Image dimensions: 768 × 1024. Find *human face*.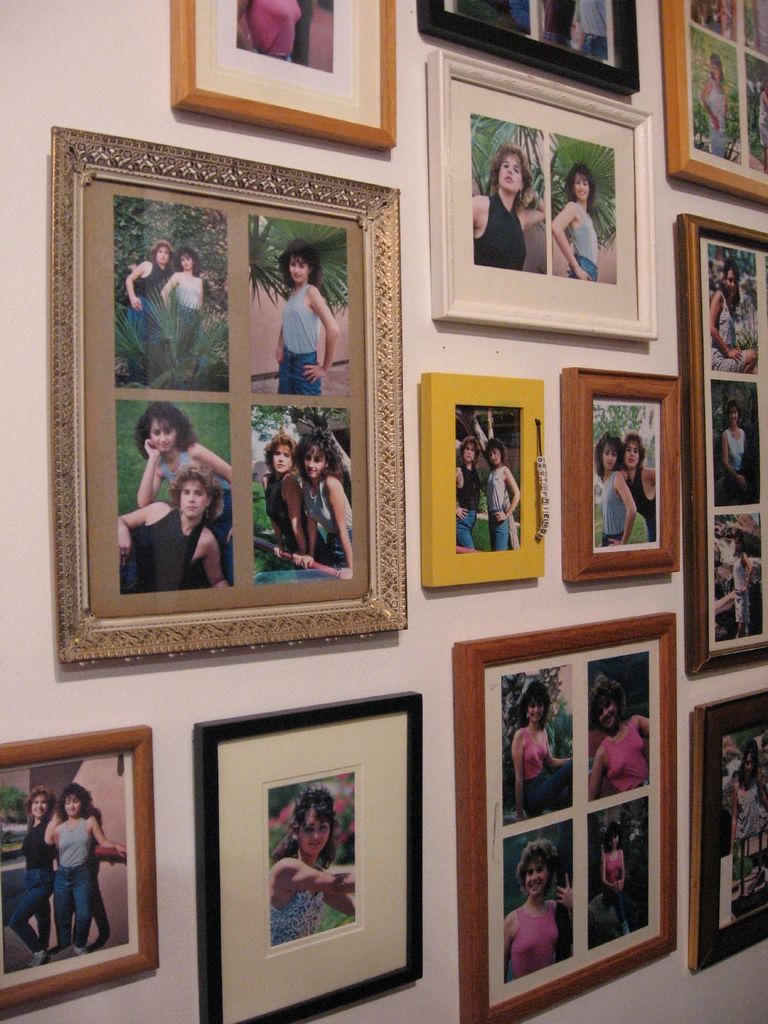
rect(300, 449, 324, 481).
